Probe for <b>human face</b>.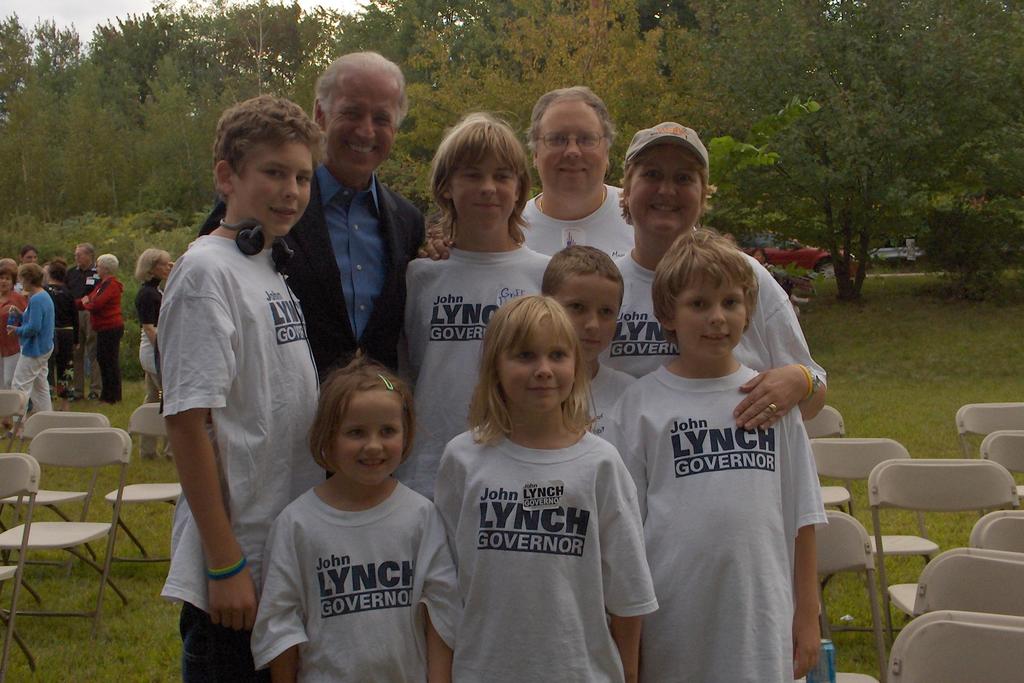
Probe result: [x1=627, y1=143, x2=703, y2=235].
